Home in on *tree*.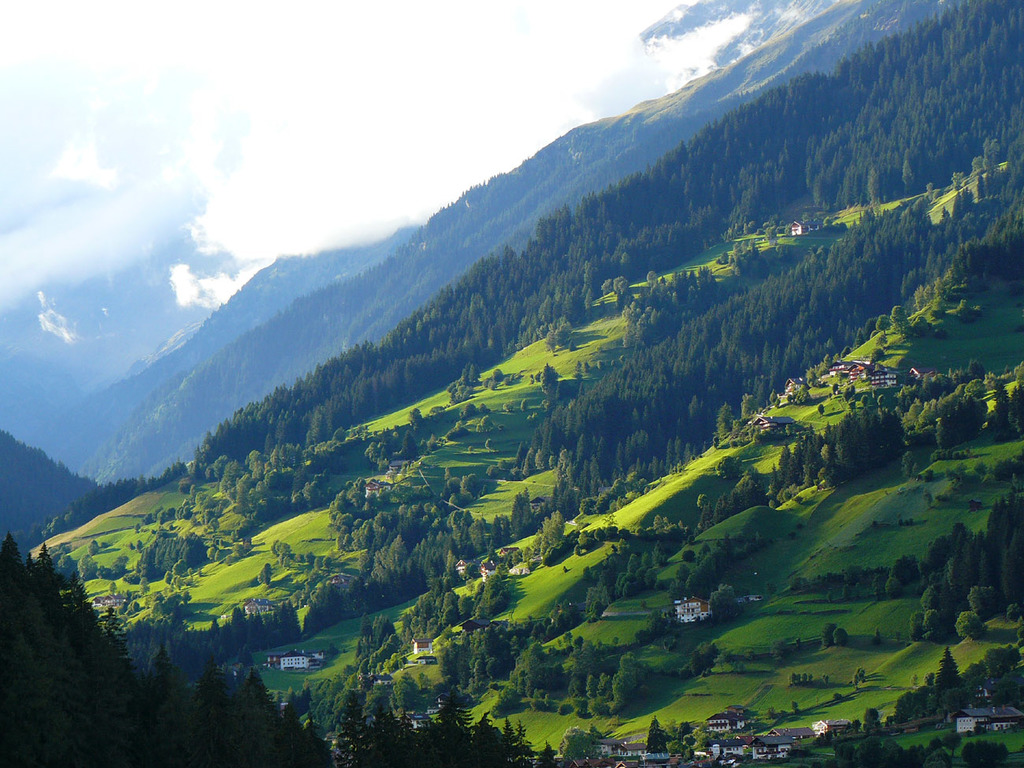
Homed in at 955,614,978,629.
